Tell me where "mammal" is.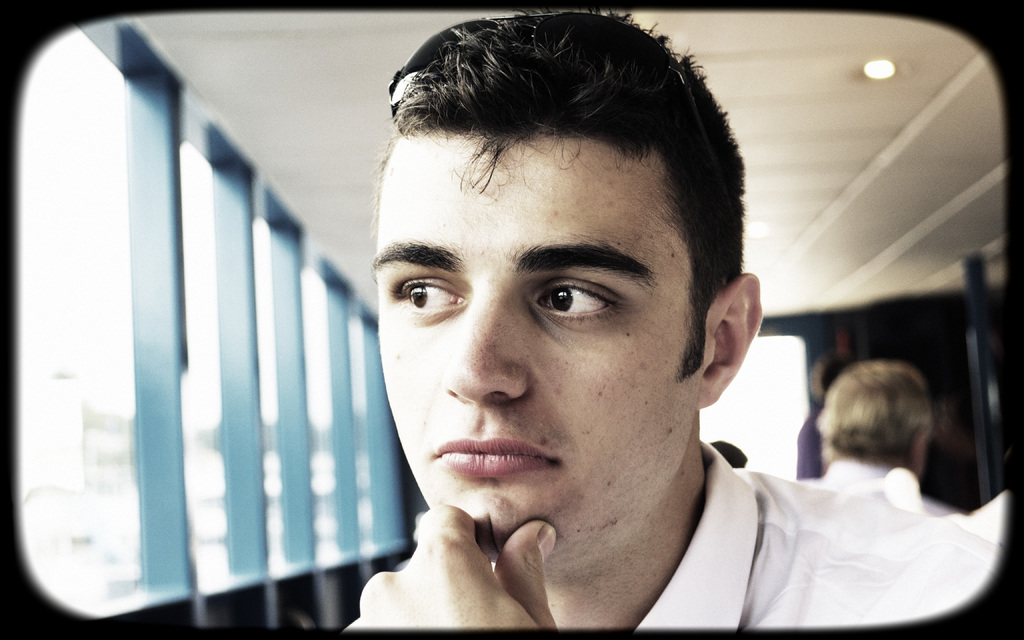
"mammal" is at box=[263, 36, 860, 623].
